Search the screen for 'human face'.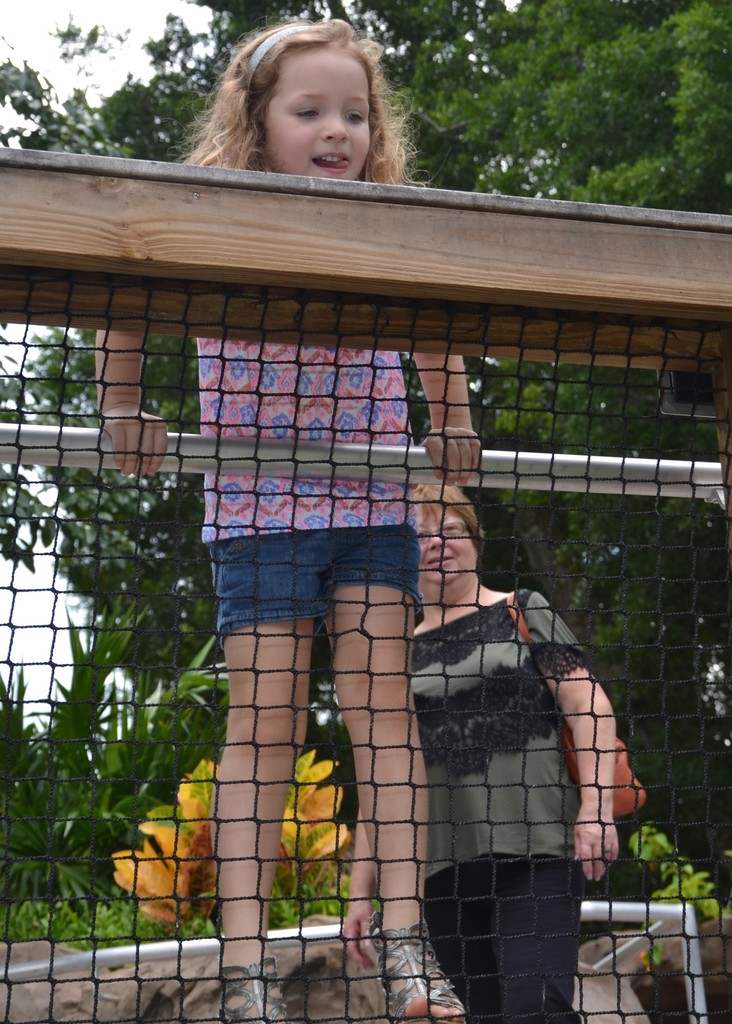
Found at (266,48,367,177).
